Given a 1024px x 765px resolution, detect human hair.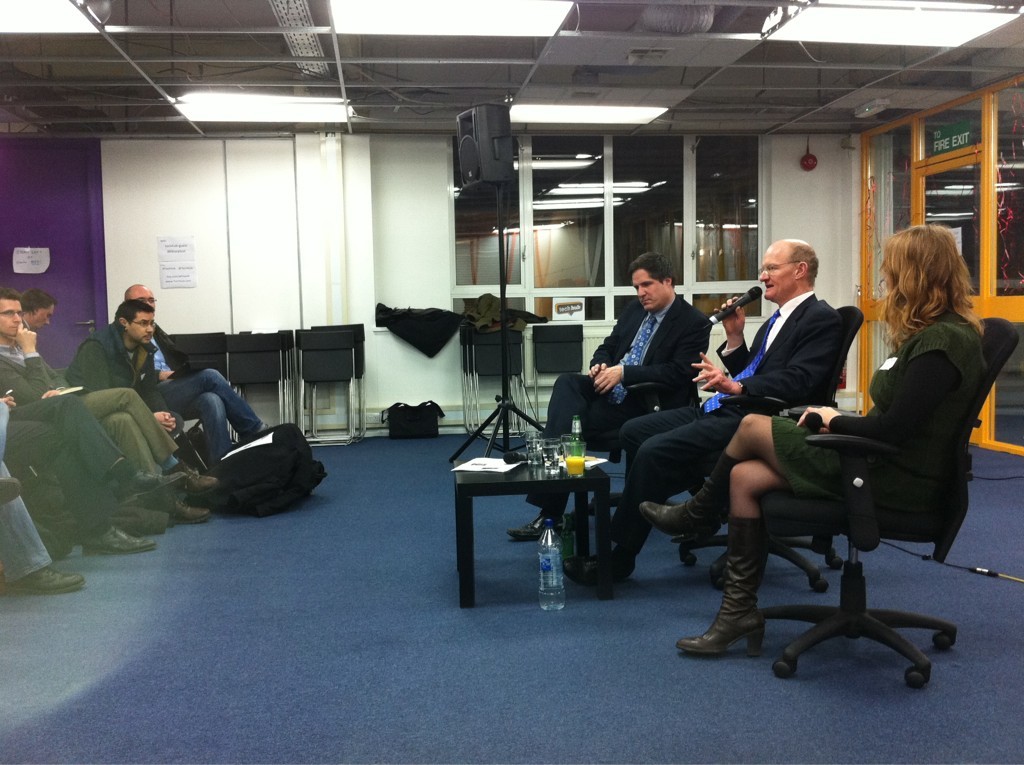
crop(122, 283, 133, 300).
